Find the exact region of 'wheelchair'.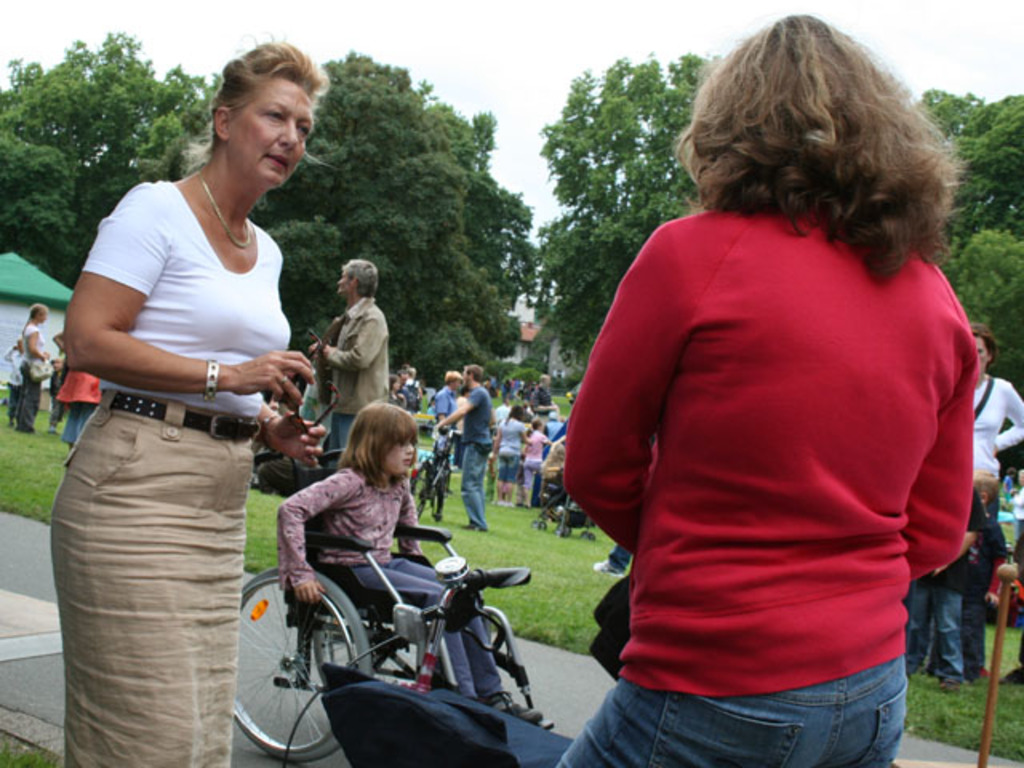
Exact region: bbox(526, 472, 603, 536).
